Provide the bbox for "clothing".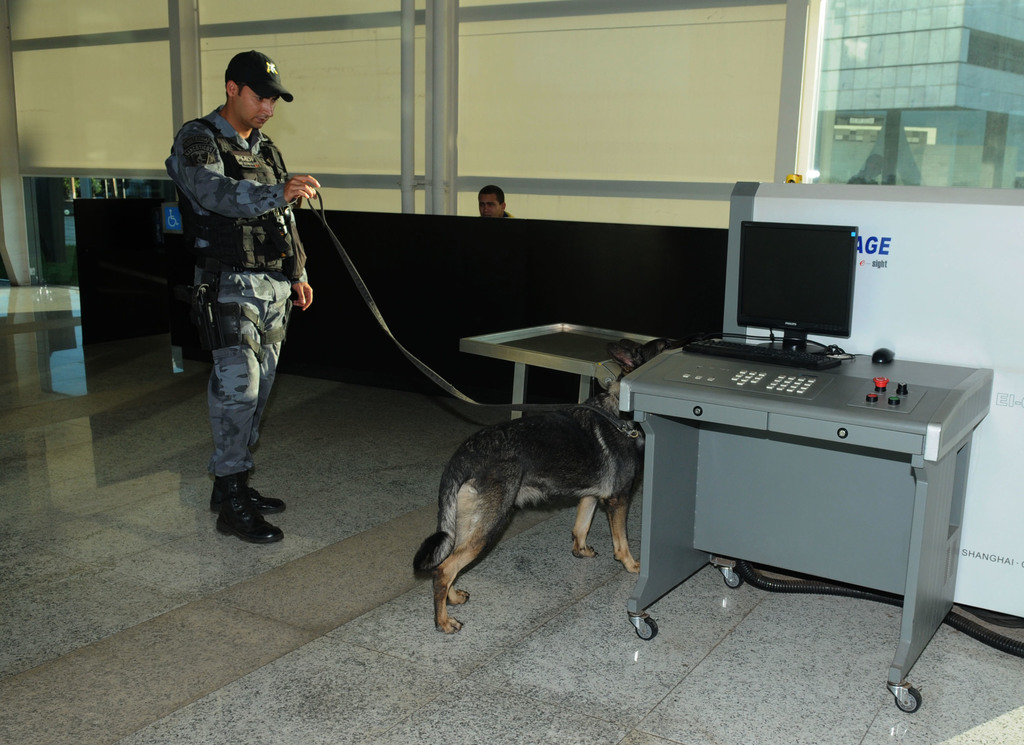
166/81/315/444.
